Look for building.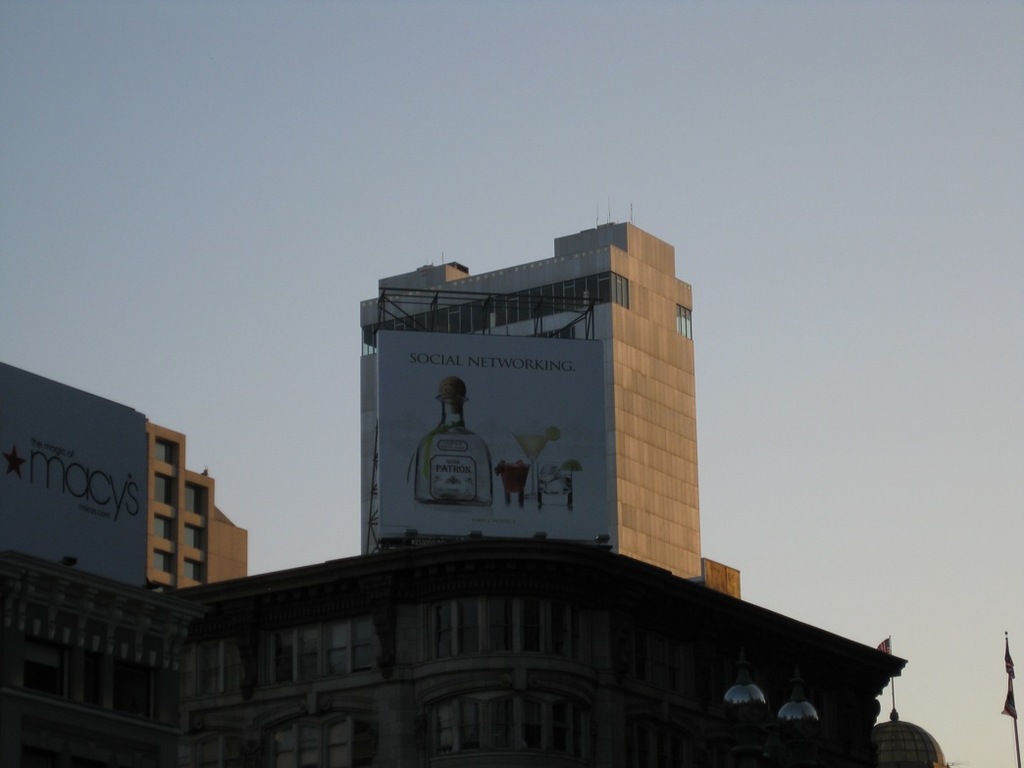
Found: bbox(149, 426, 249, 591).
